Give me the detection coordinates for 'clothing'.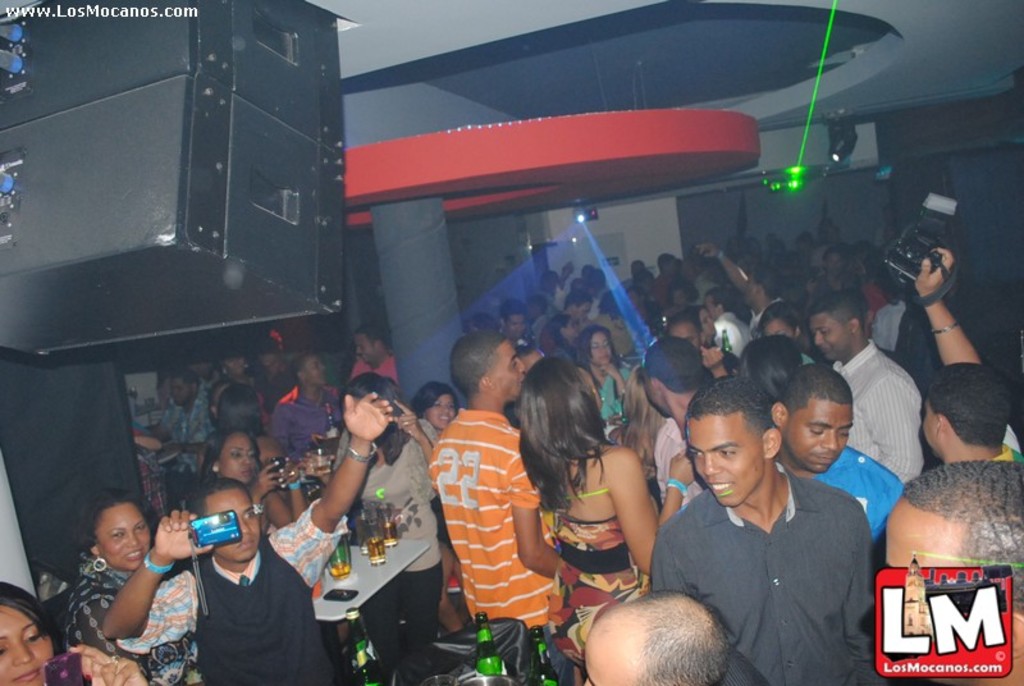
535, 346, 582, 365.
